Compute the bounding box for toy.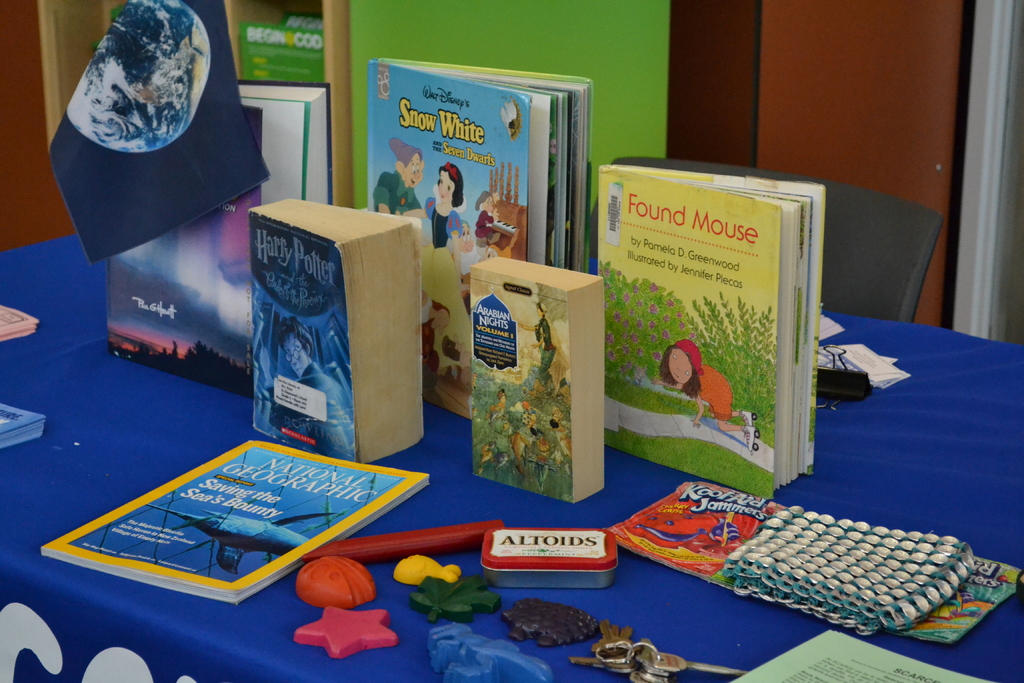
[407,573,499,624].
